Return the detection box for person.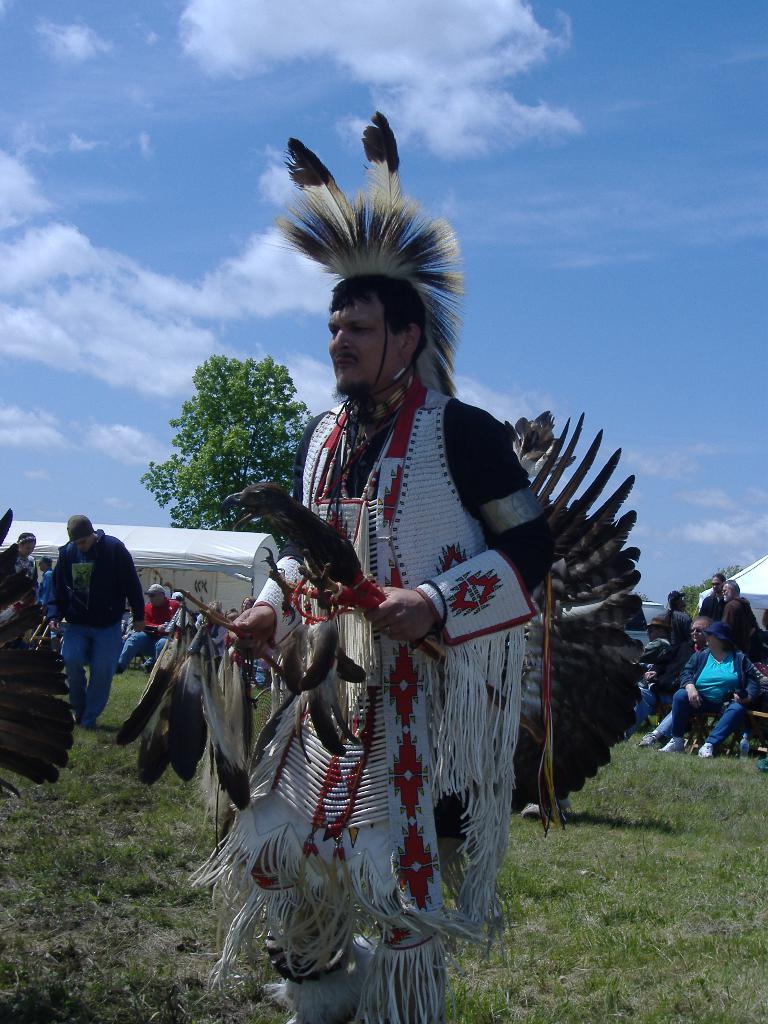
(44, 512, 147, 729).
